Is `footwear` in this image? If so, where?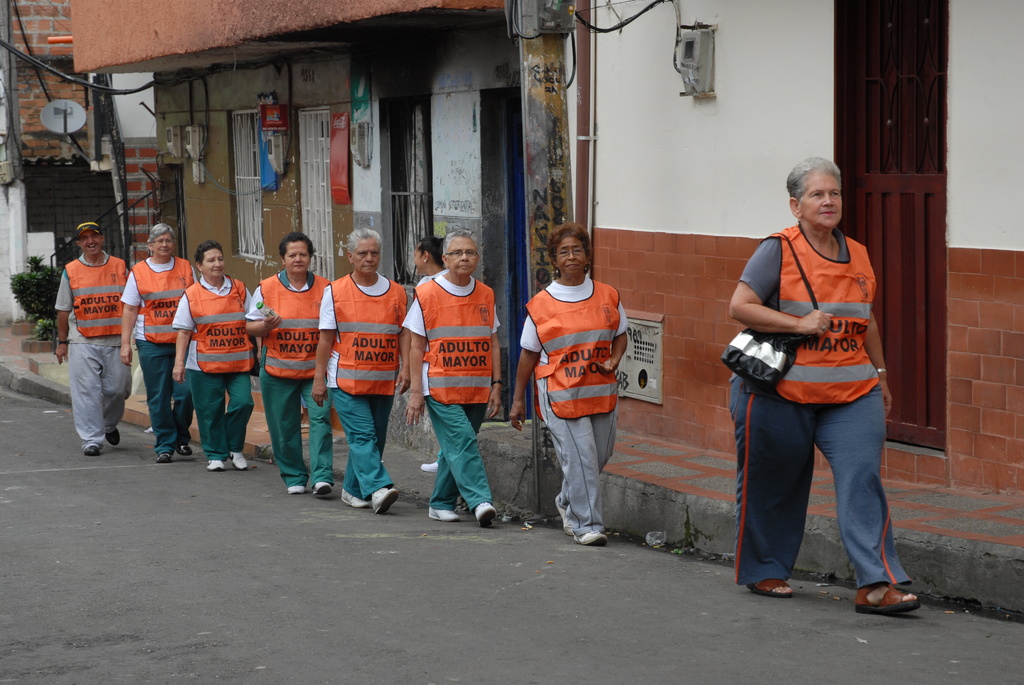
Yes, at locate(82, 445, 99, 457).
